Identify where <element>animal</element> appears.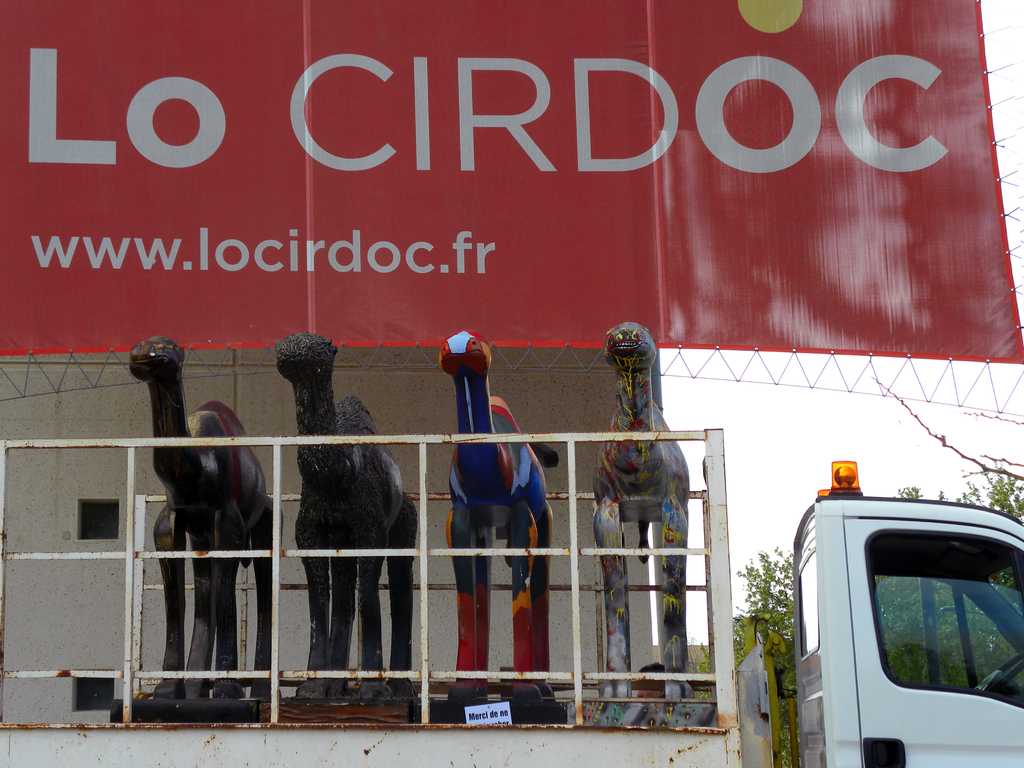
Appears at [x1=452, y1=331, x2=559, y2=696].
